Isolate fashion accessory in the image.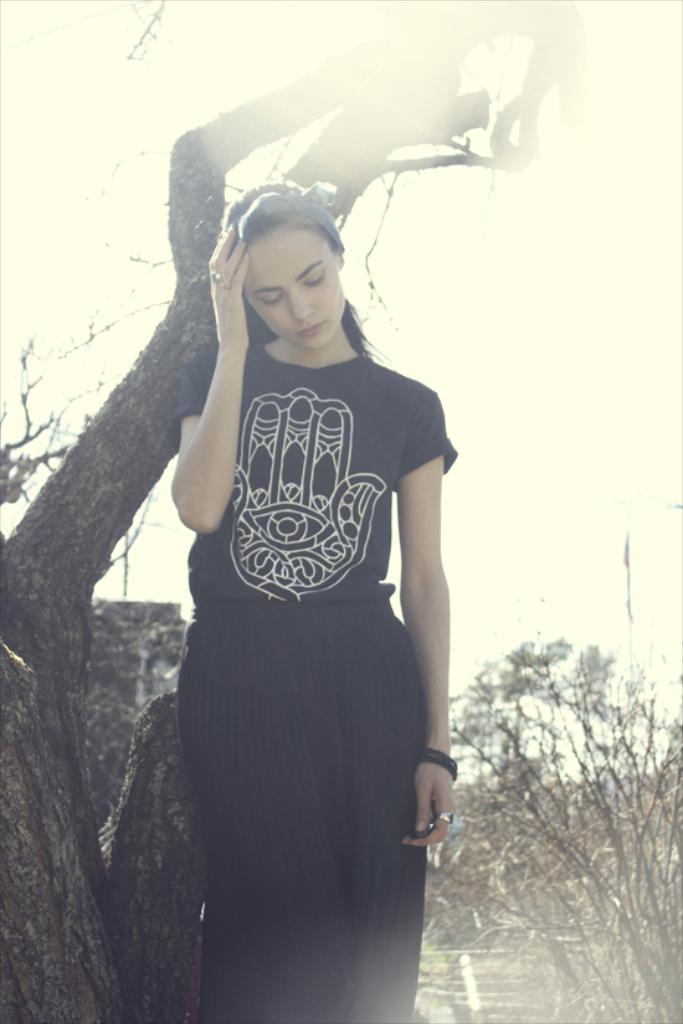
Isolated region: box(210, 271, 226, 279).
